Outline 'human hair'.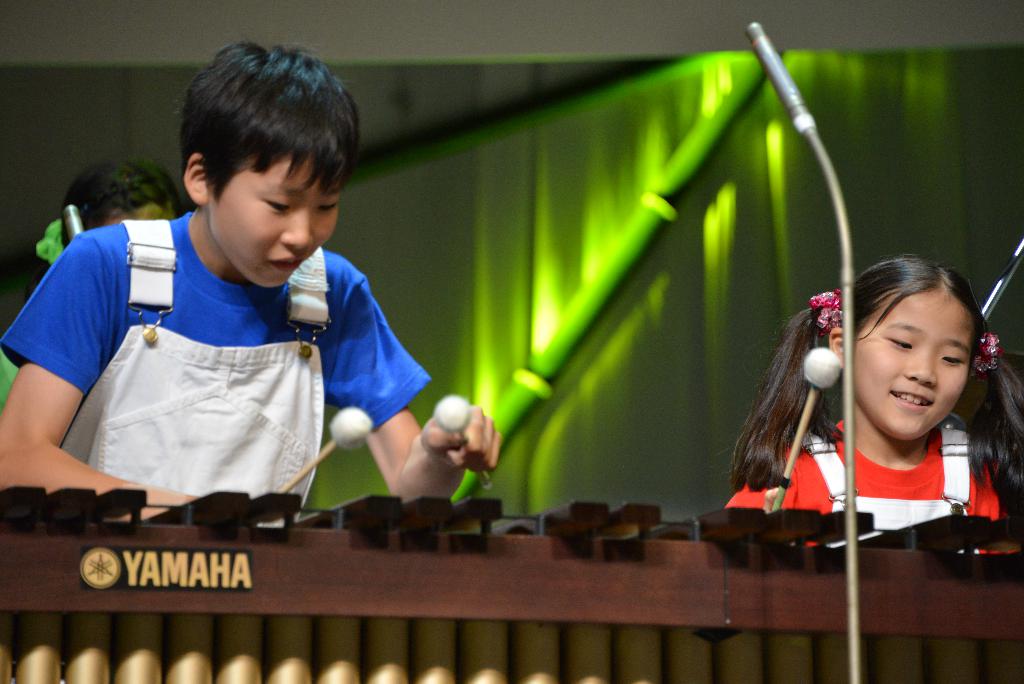
Outline: 56/158/189/250.
